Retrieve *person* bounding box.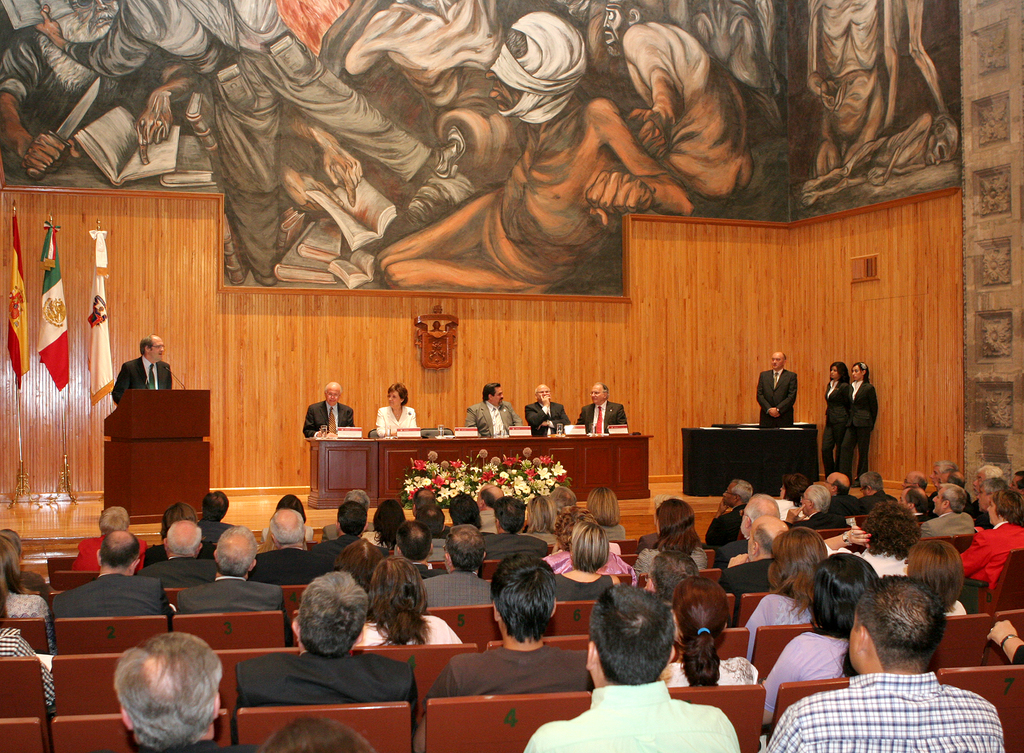
Bounding box: crop(111, 334, 175, 407).
